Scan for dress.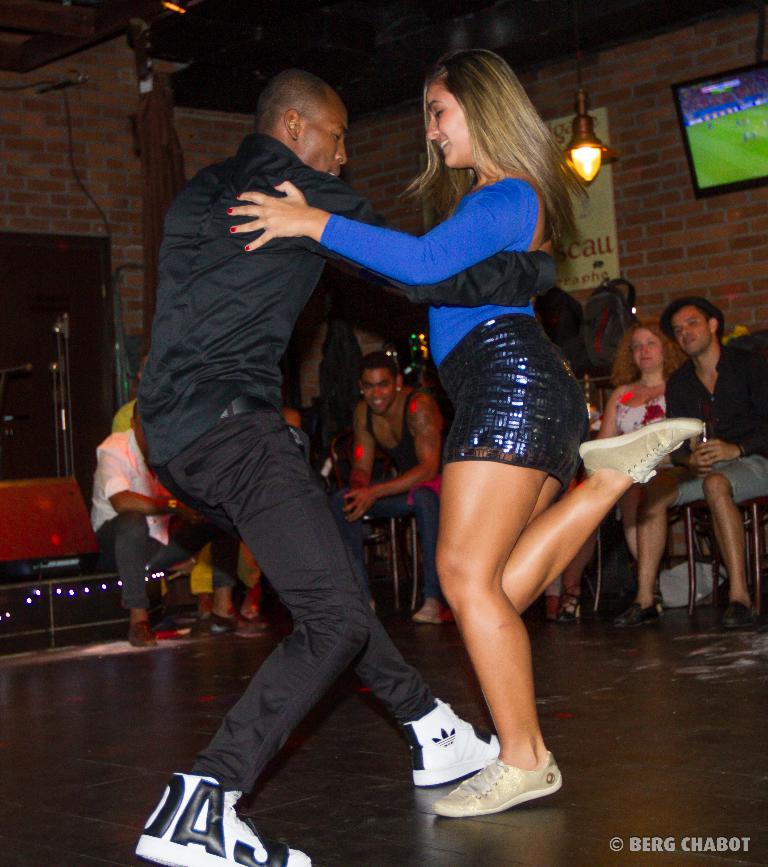
Scan result: box=[309, 171, 589, 486].
